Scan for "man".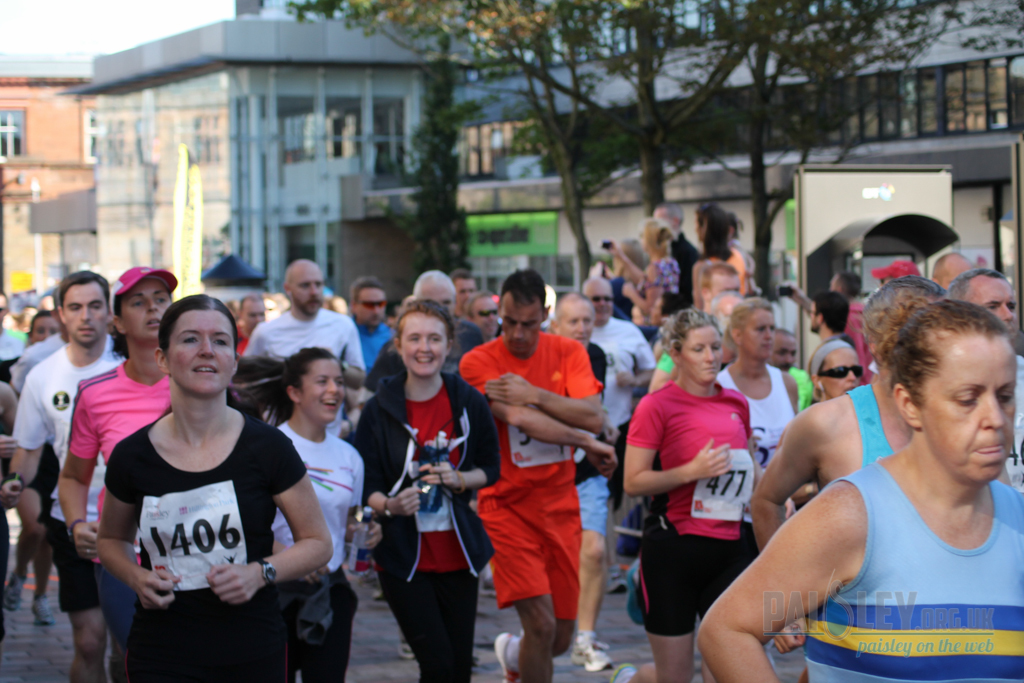
Scan result: [left=581, top=276, right=651, bottom=507].
